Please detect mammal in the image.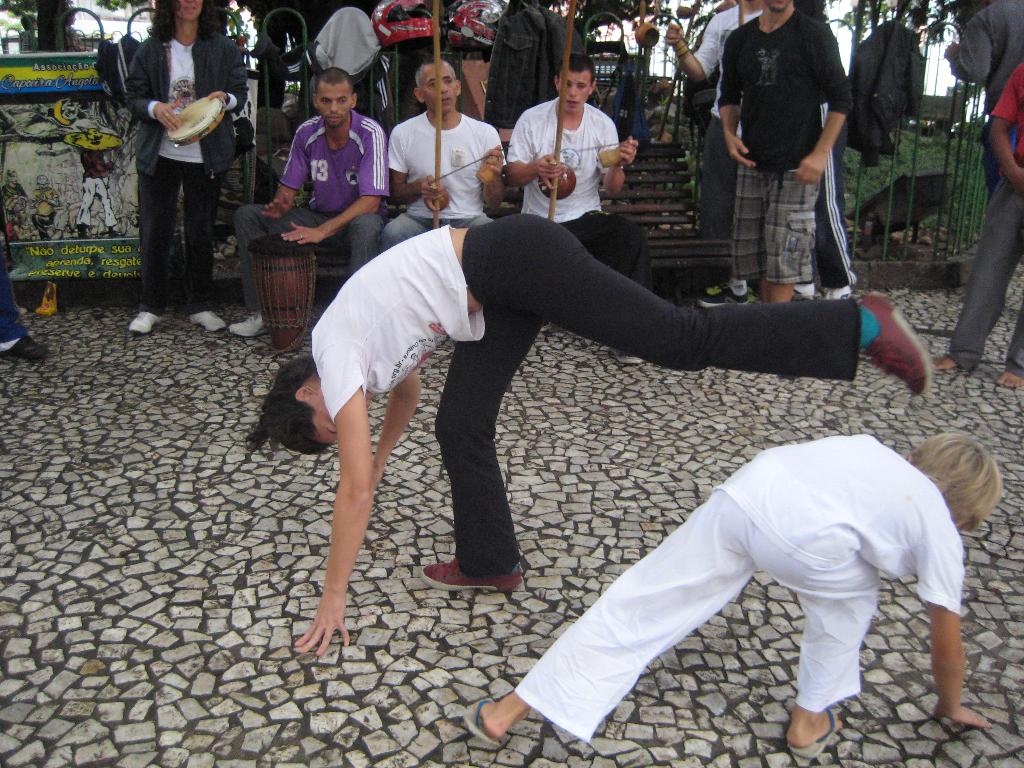
l=228, t=67, r=397, b=339.
